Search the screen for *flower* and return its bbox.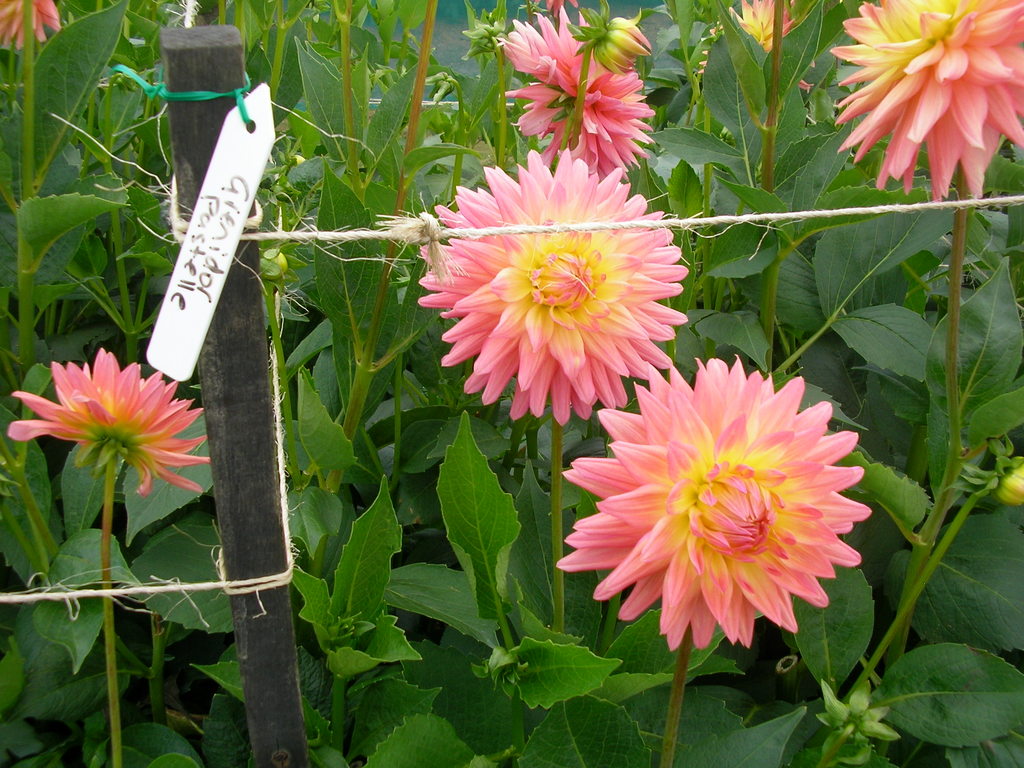
Found: pyautogui.locateOnScreen(420, 142, 695, 424).
